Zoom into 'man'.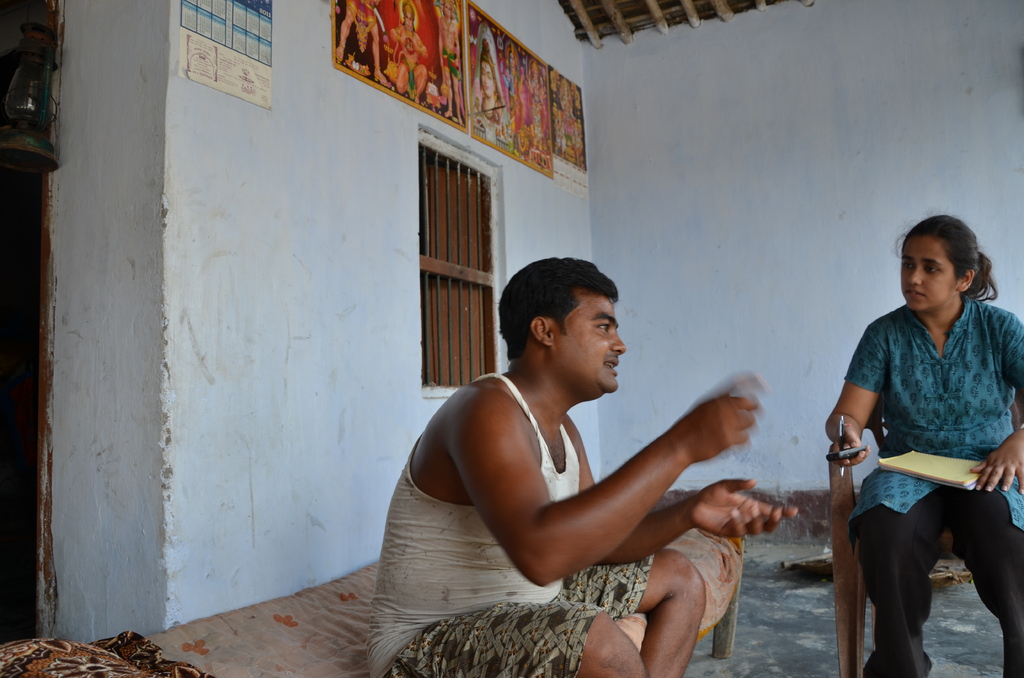
Zoom target: region(387, 0, 429, 104).
